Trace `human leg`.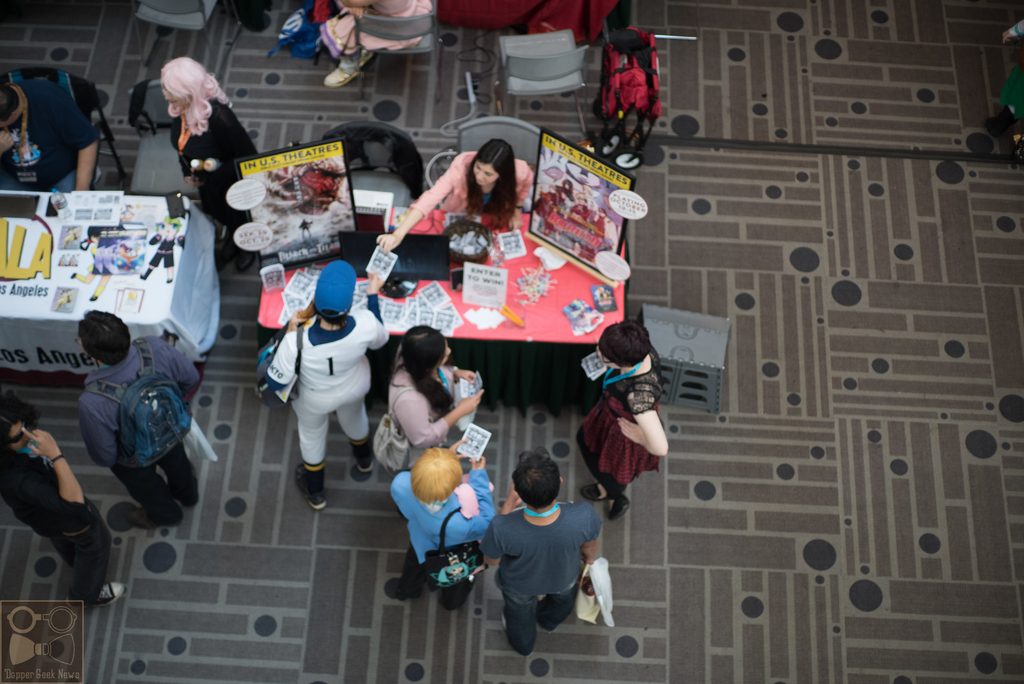
Traced to box(385, 539, 429, 602).
